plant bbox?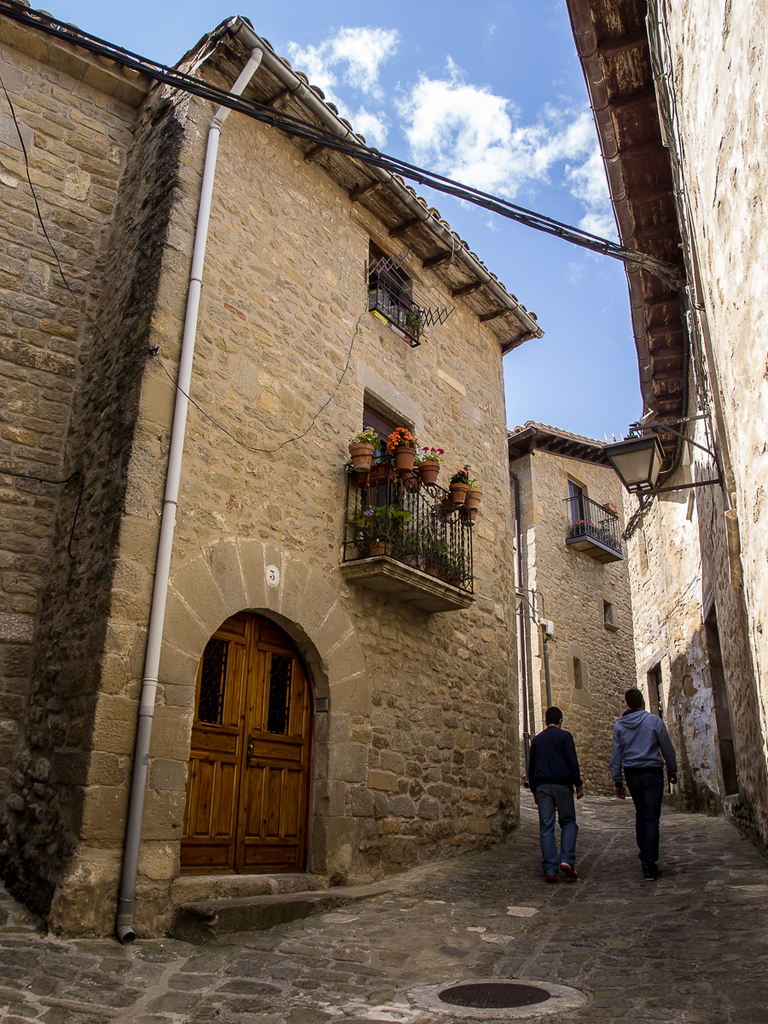
box=[355, 426, 372, 448]
